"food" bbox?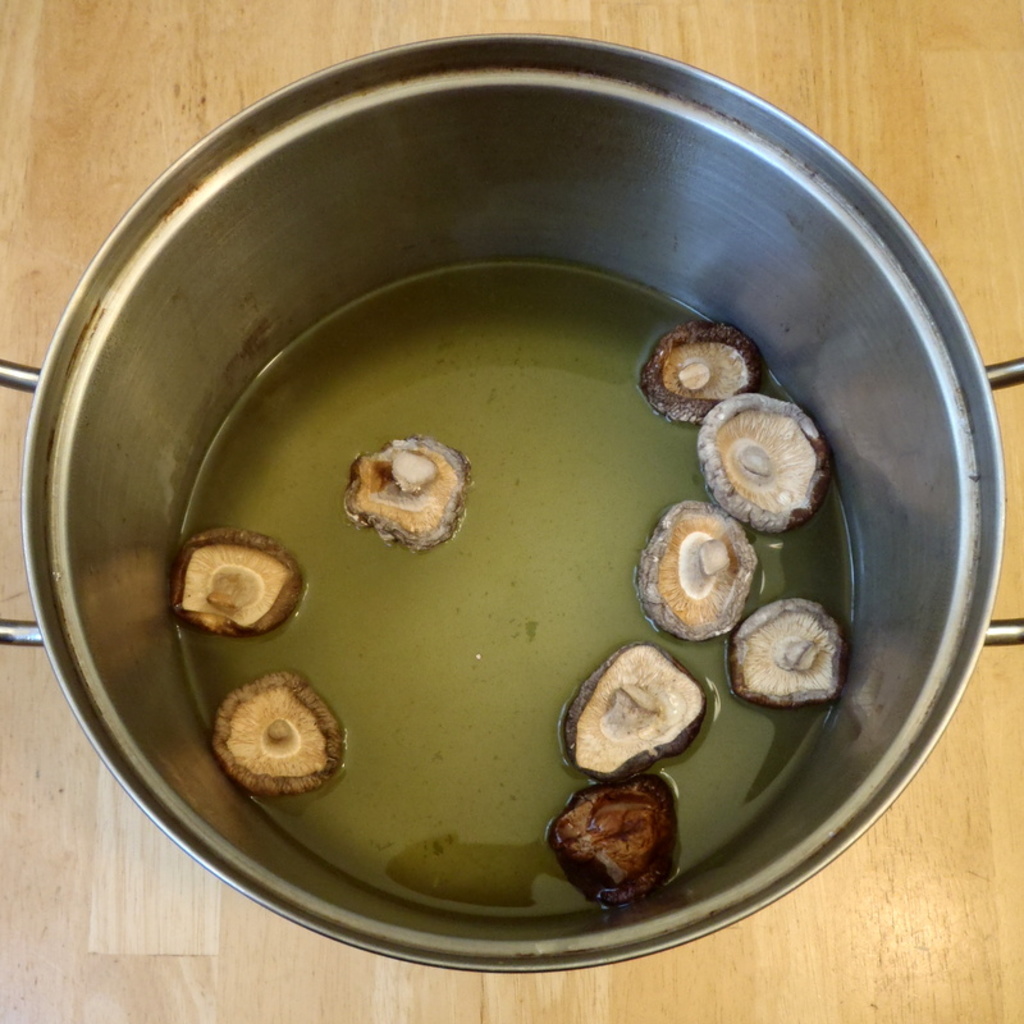
696 390 831 531
